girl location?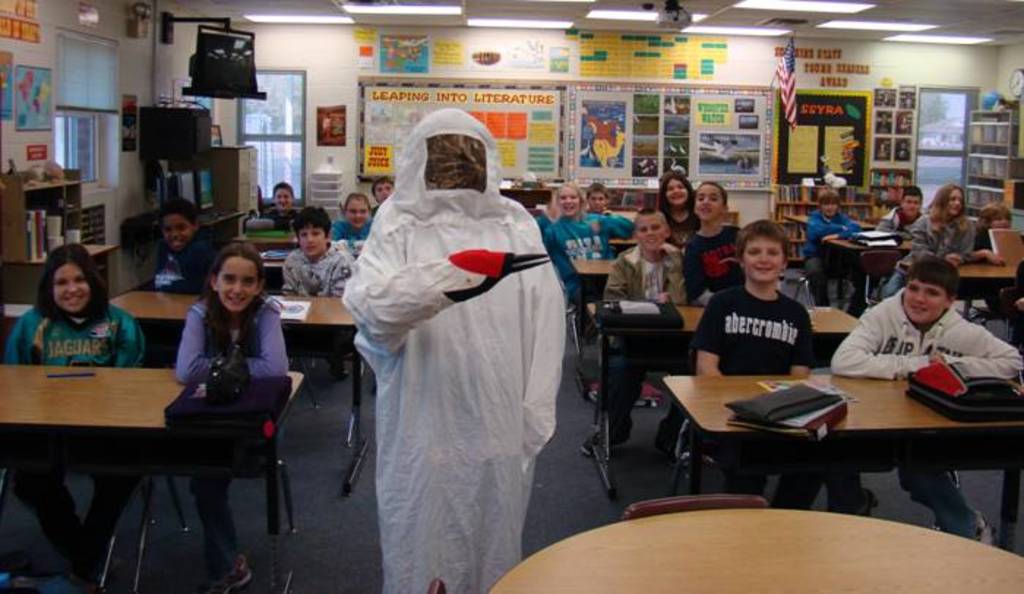
[173, 243, 287, 593]
